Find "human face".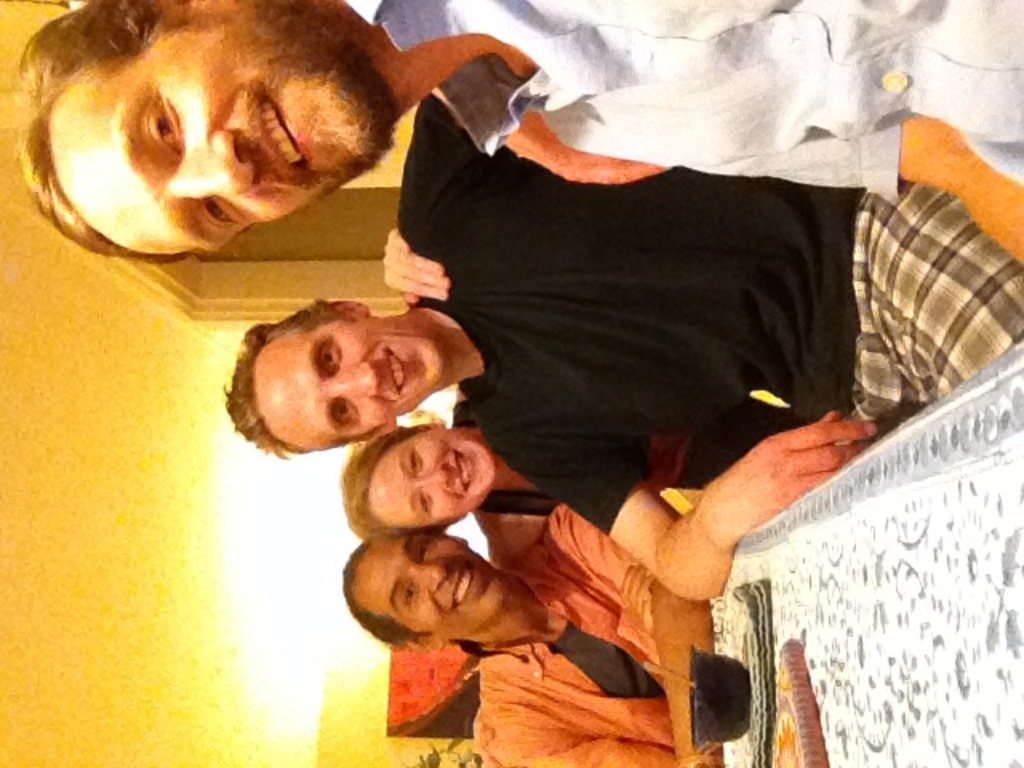
x1=354 y1=531 x2=526 y2=645.
